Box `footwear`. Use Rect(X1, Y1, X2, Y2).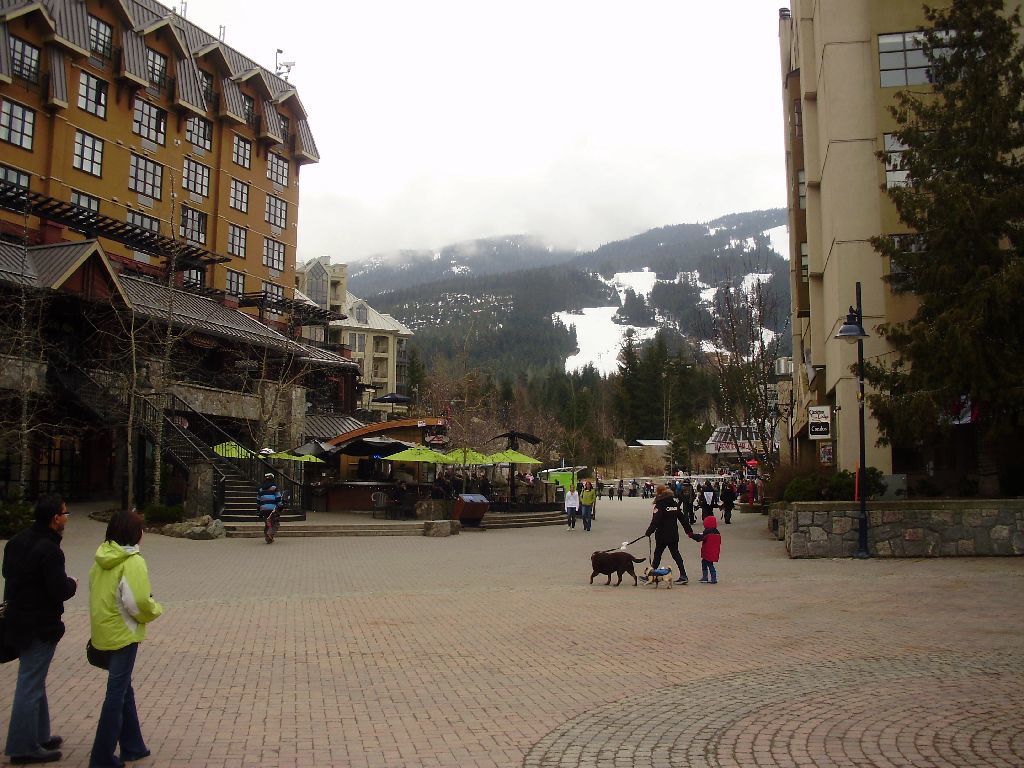
Rect(10, 742, 61, 767).
